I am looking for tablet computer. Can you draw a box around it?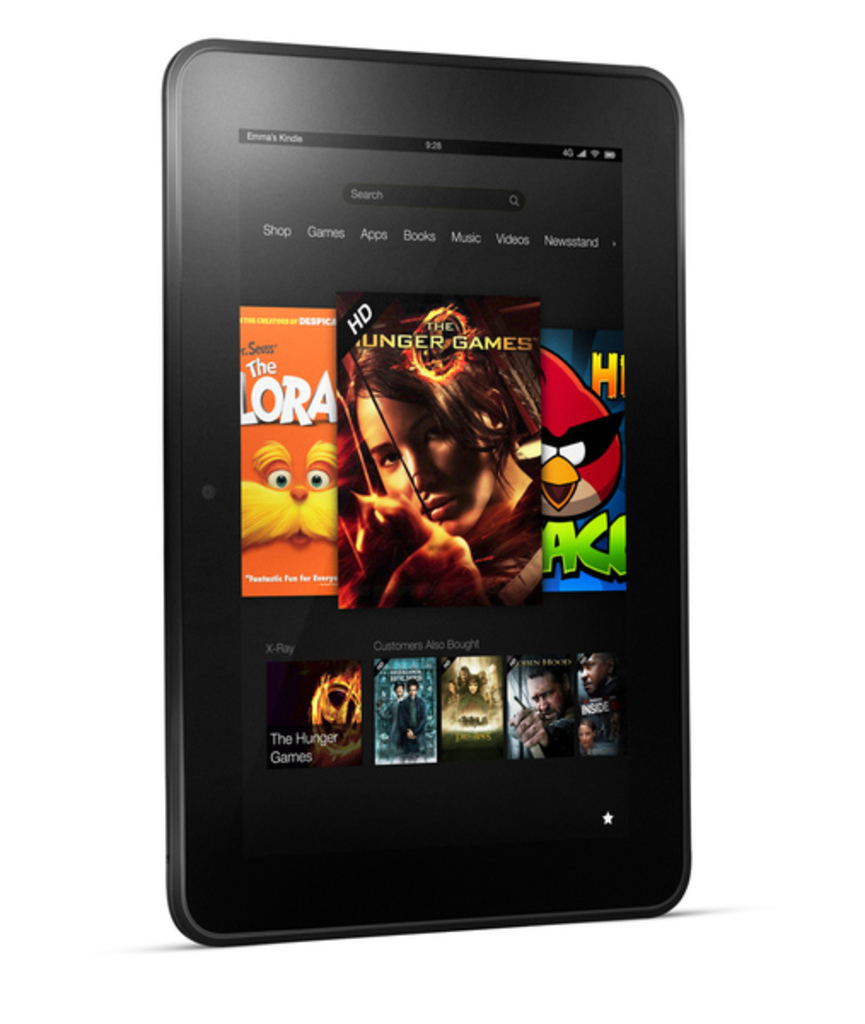
Sure, the bounding box is rect(164, 39, 689, 947).
